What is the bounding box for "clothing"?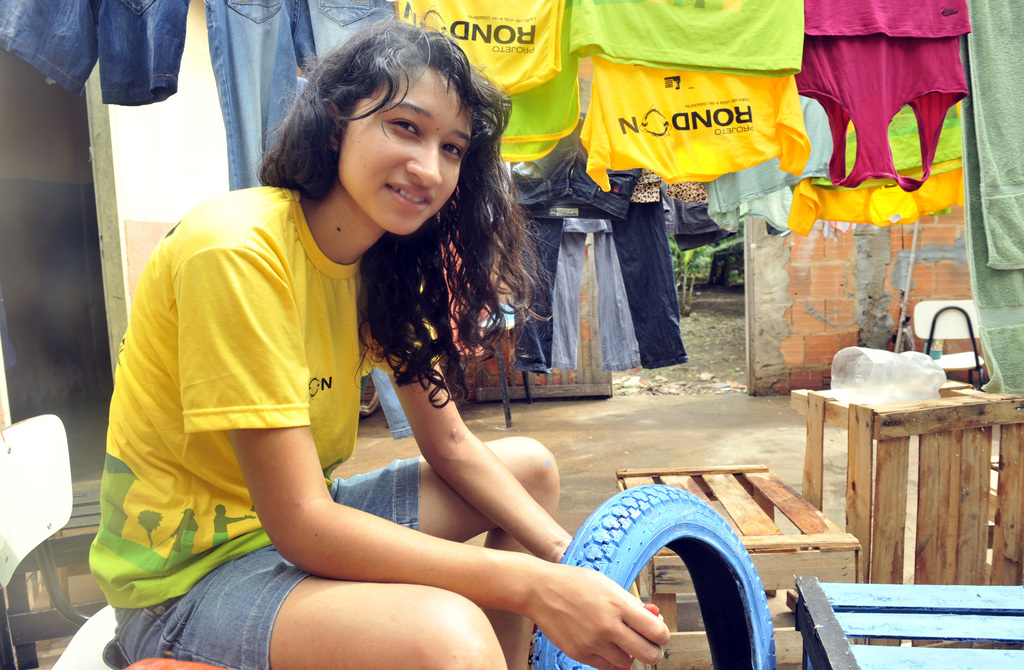
l=85, t=169, r=440, b=604.
